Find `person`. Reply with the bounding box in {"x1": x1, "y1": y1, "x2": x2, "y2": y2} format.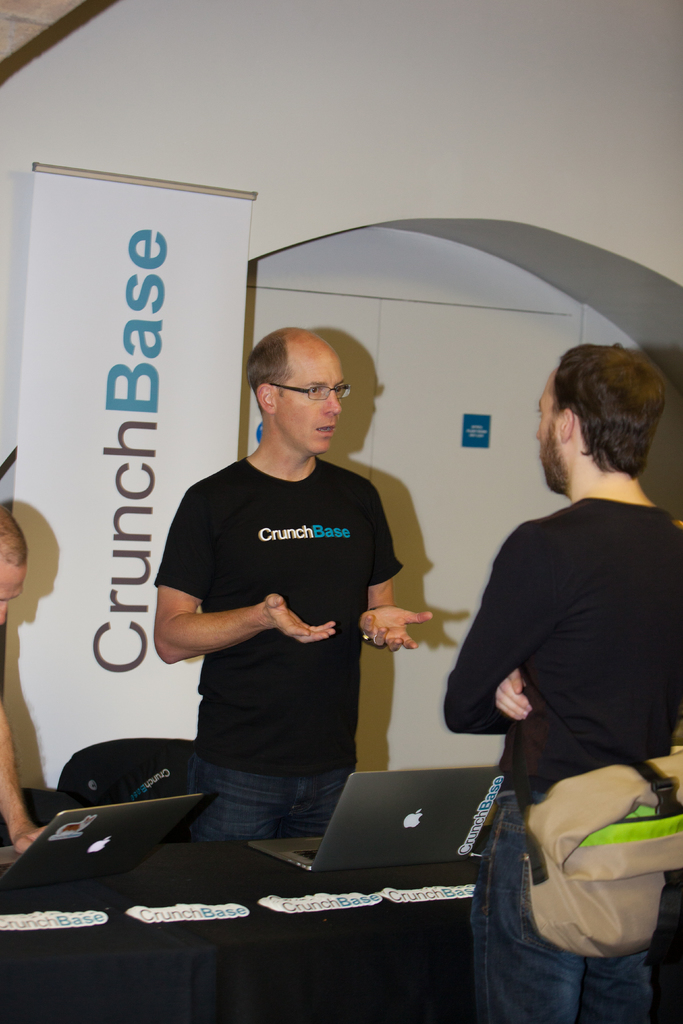
{"x1": 0, "y1": 505, "x2": 49, "y2": 860}.
